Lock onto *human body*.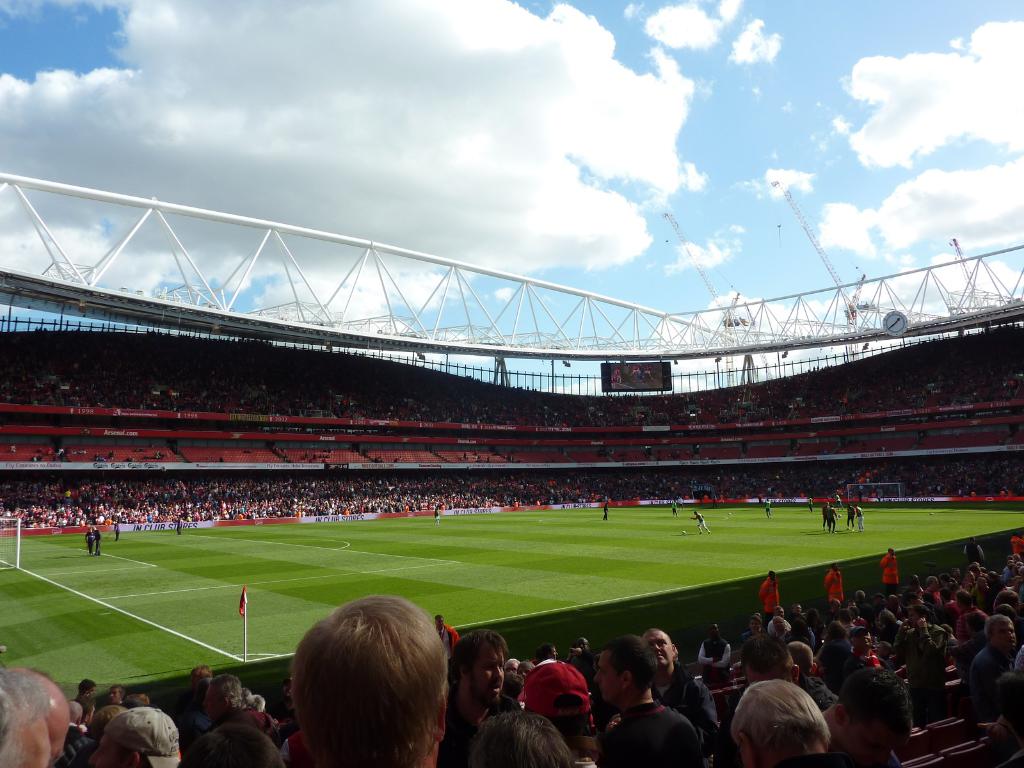
Locked: {"left": 890, "top": 606, "right": 948, "bottom": 728}.
